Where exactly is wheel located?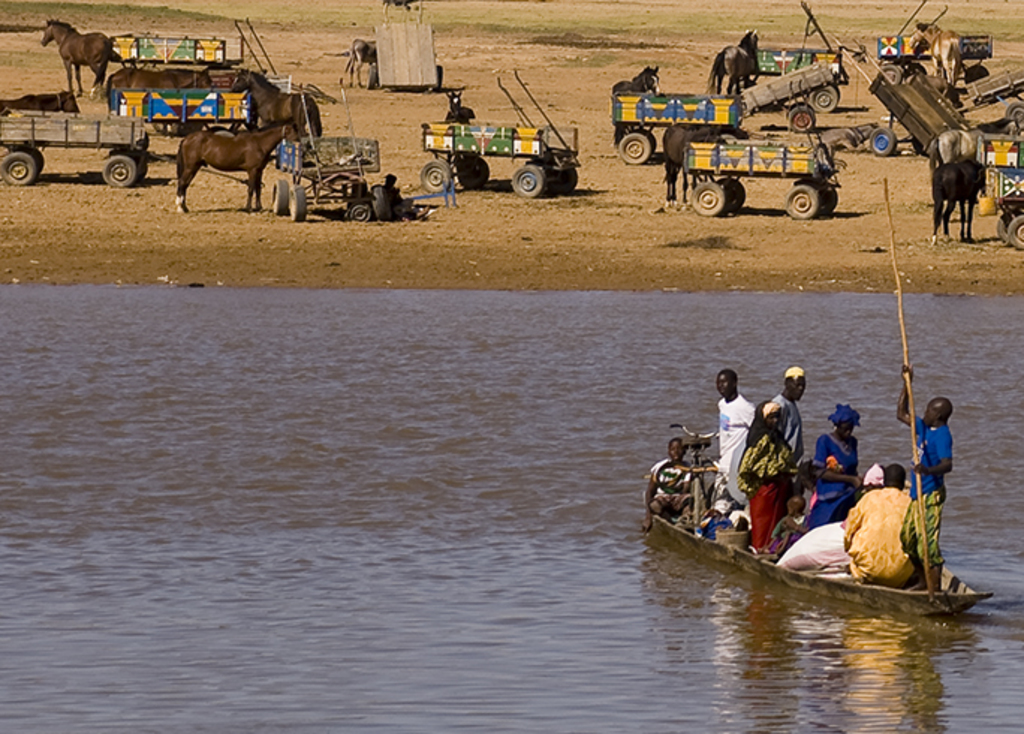
Its bounding box is (left=687, top=183, right=728, bottom=217).
